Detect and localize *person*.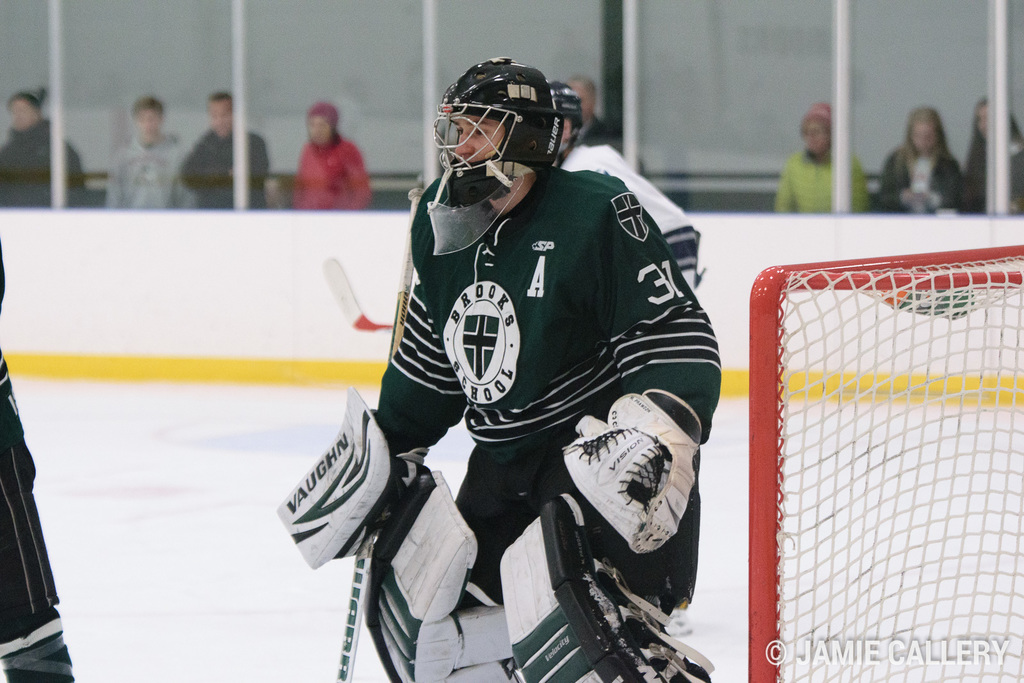
Localized at Rect(774, 99, 874, 213).
